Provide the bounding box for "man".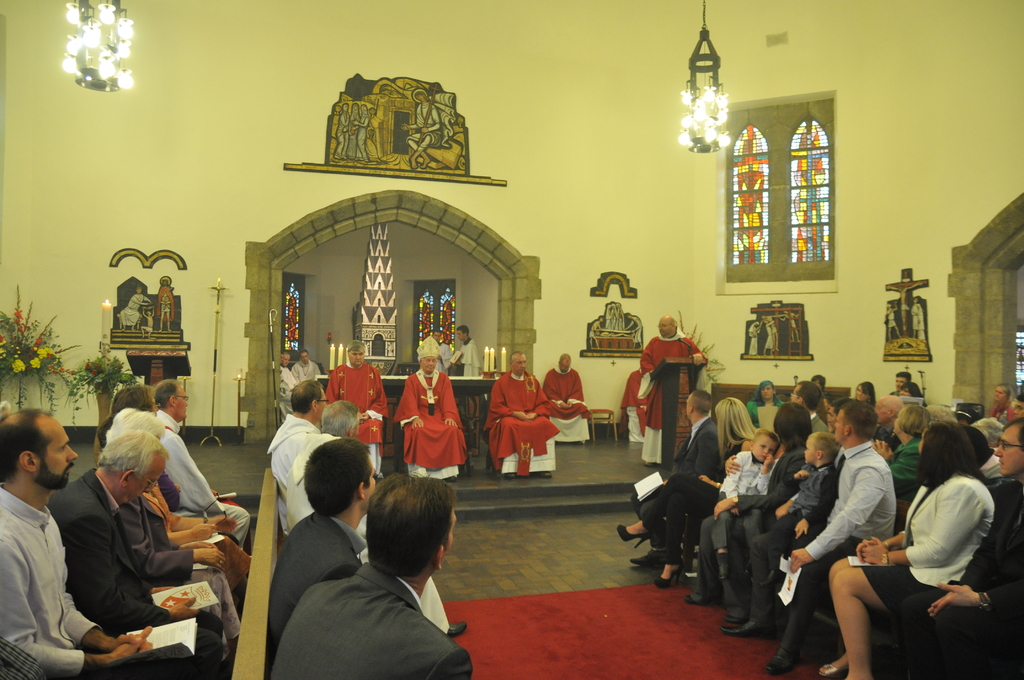
locate(664, 389, 721, 474).
